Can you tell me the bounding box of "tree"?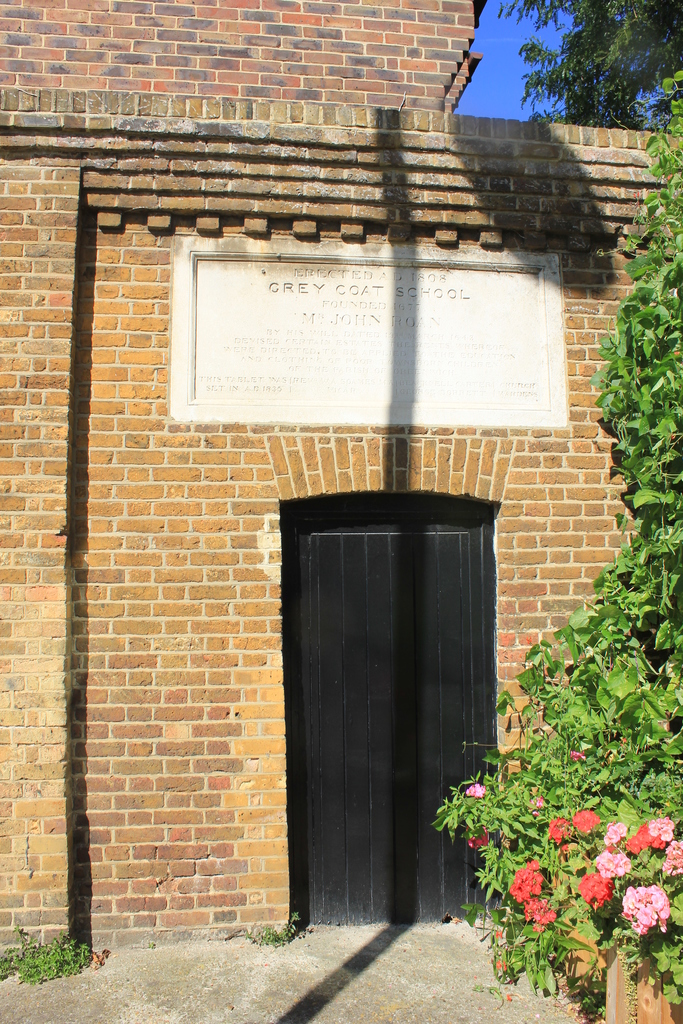
BBox(493, 0, 682, 127).
